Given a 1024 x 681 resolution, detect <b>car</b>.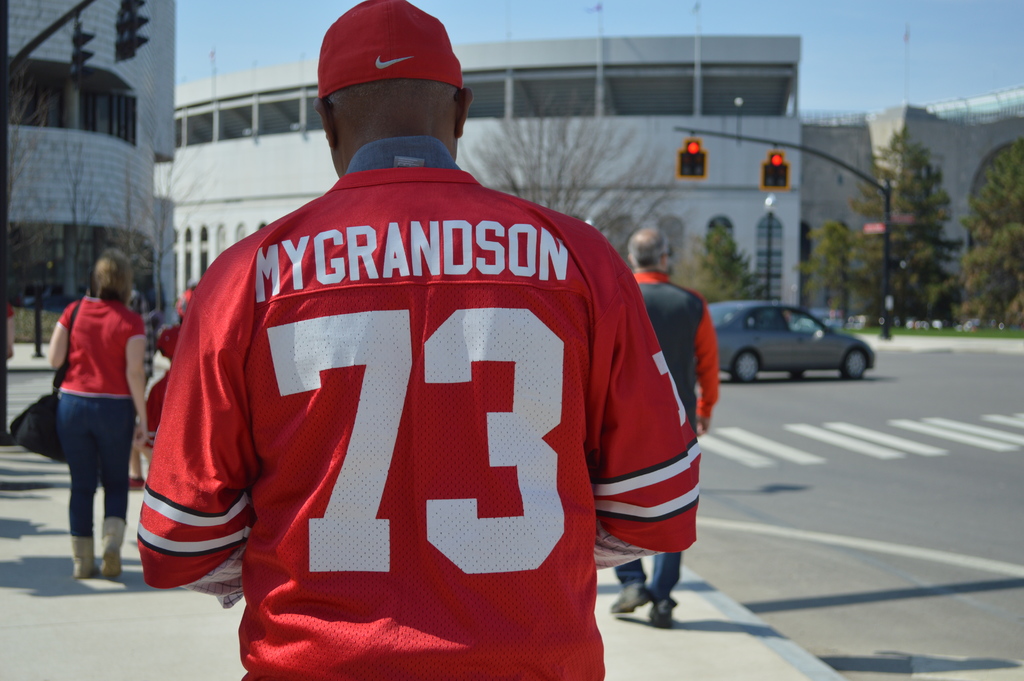
bbox=[703, 299, 891, 388].
